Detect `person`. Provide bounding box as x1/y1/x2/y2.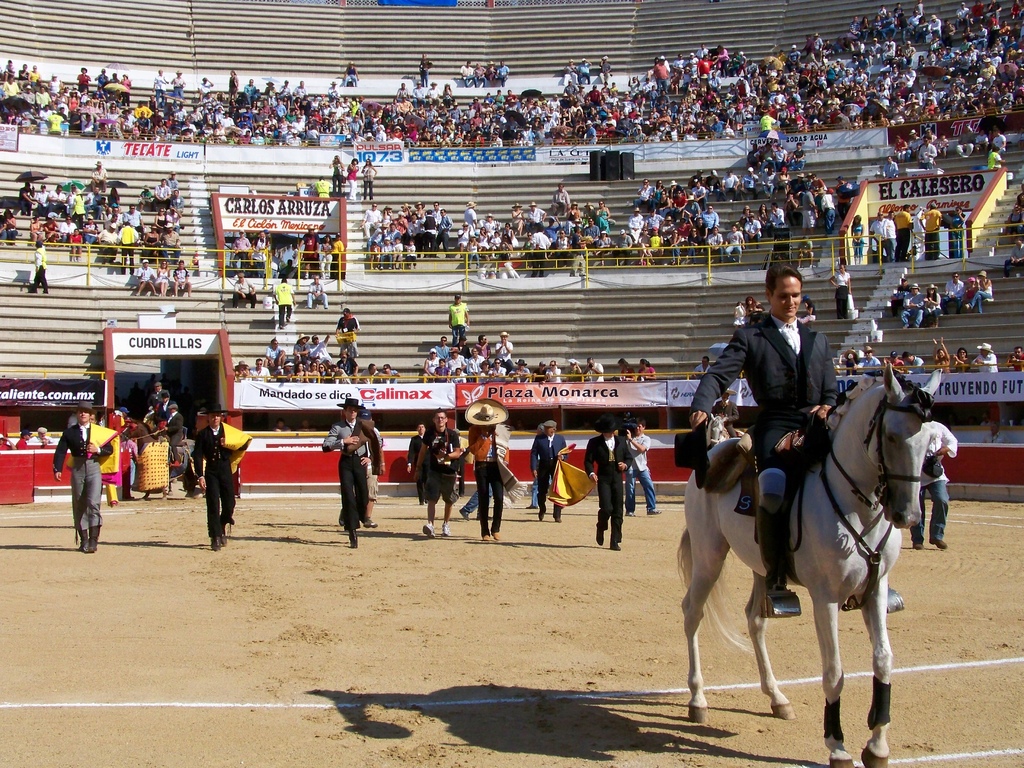
532/424/569/519.
